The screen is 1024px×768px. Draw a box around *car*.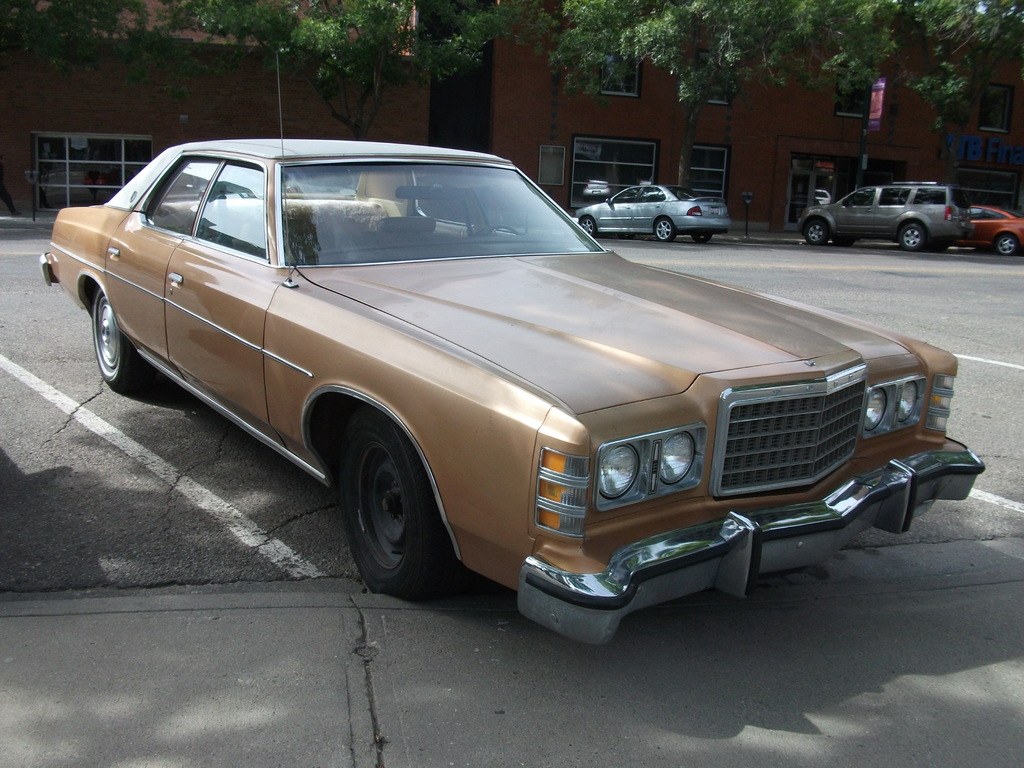
select_region(970, 205, 1023, 252).
